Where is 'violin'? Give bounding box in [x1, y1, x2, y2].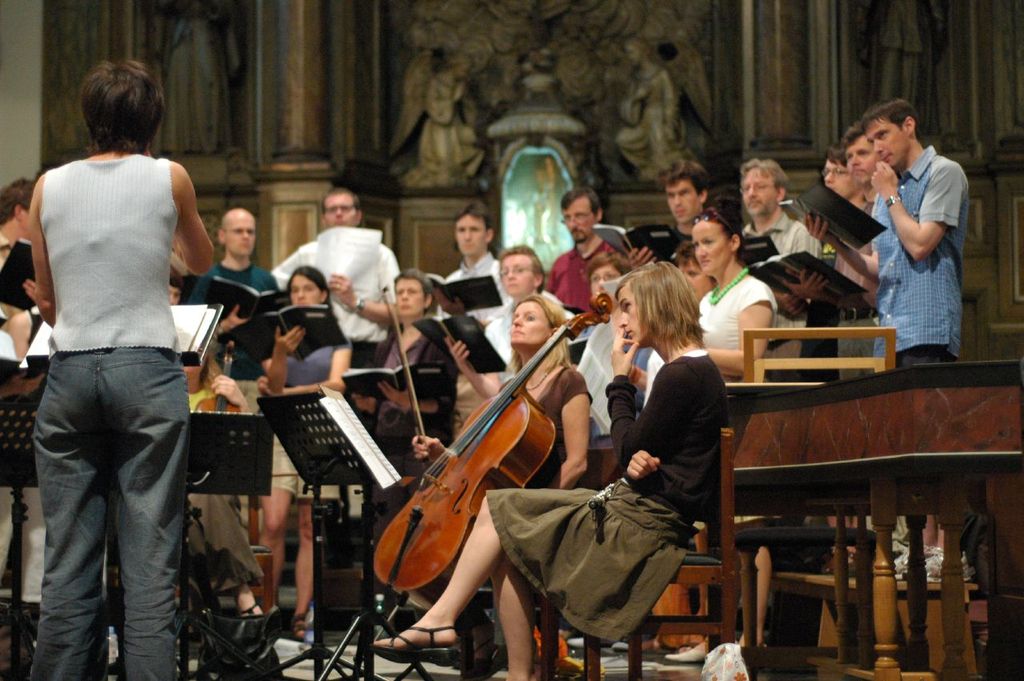
[194, 341, 246, 415].
